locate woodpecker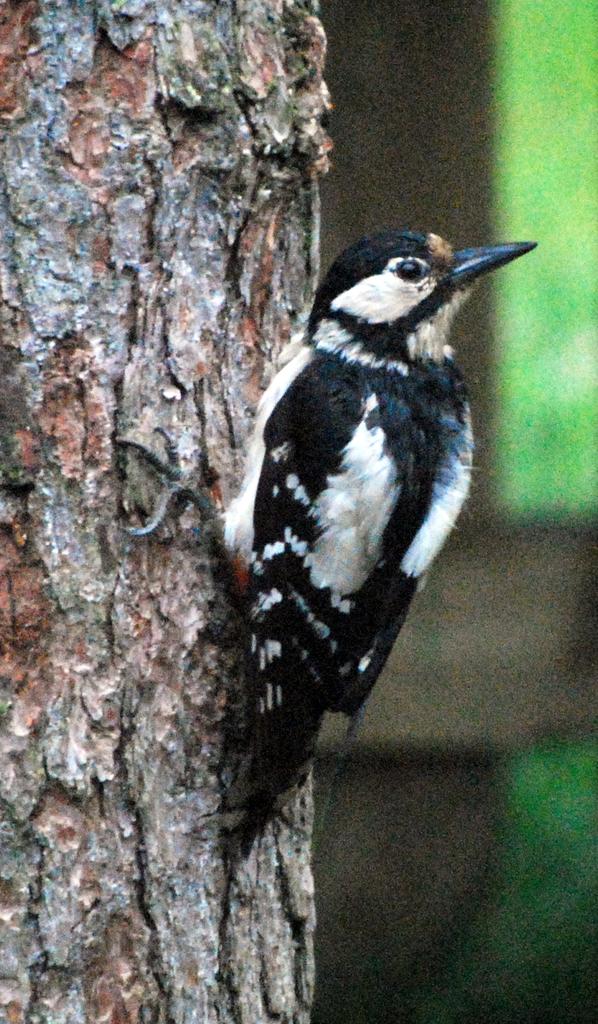
113:226:537:854
